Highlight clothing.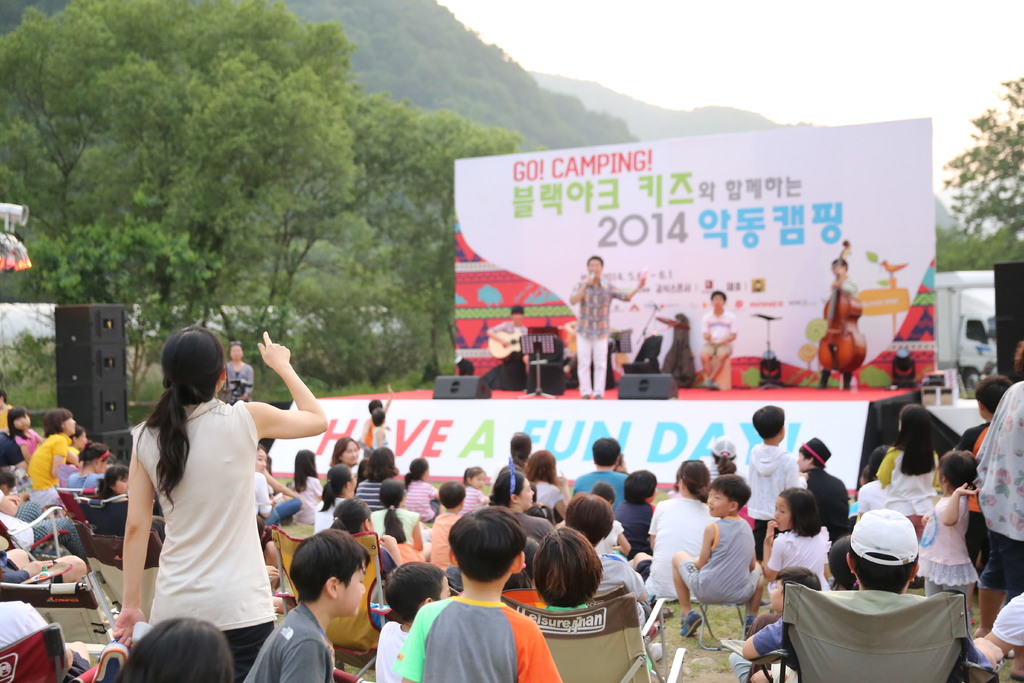
Highlighted region: <bbox>534, 474, 565, 511</bbox>.
